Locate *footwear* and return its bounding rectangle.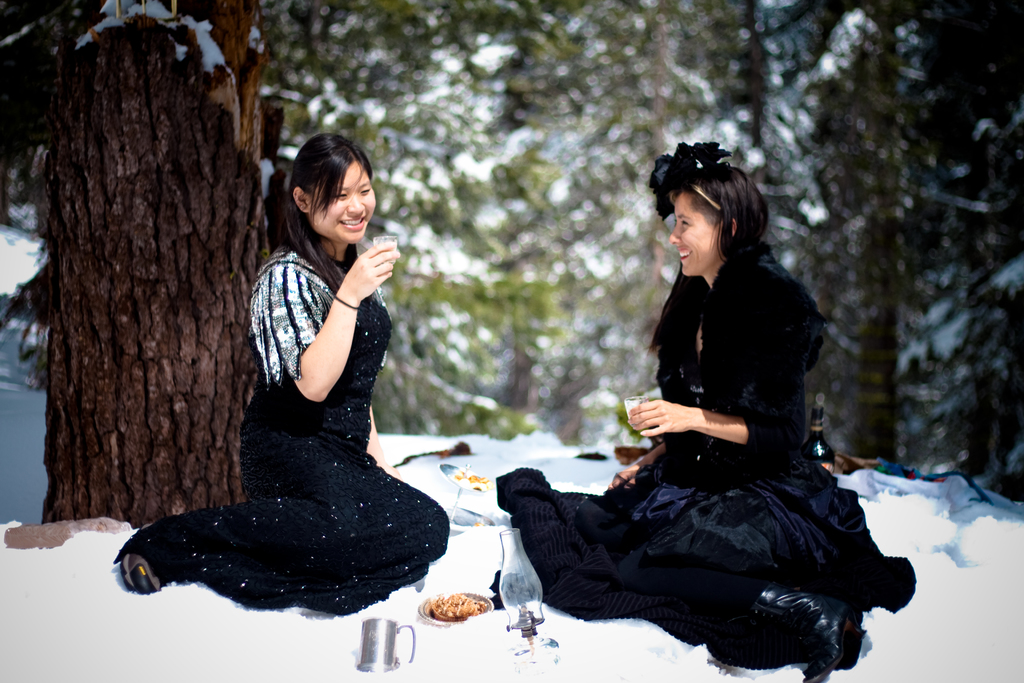
select_region(749, 581, 856, 682).
